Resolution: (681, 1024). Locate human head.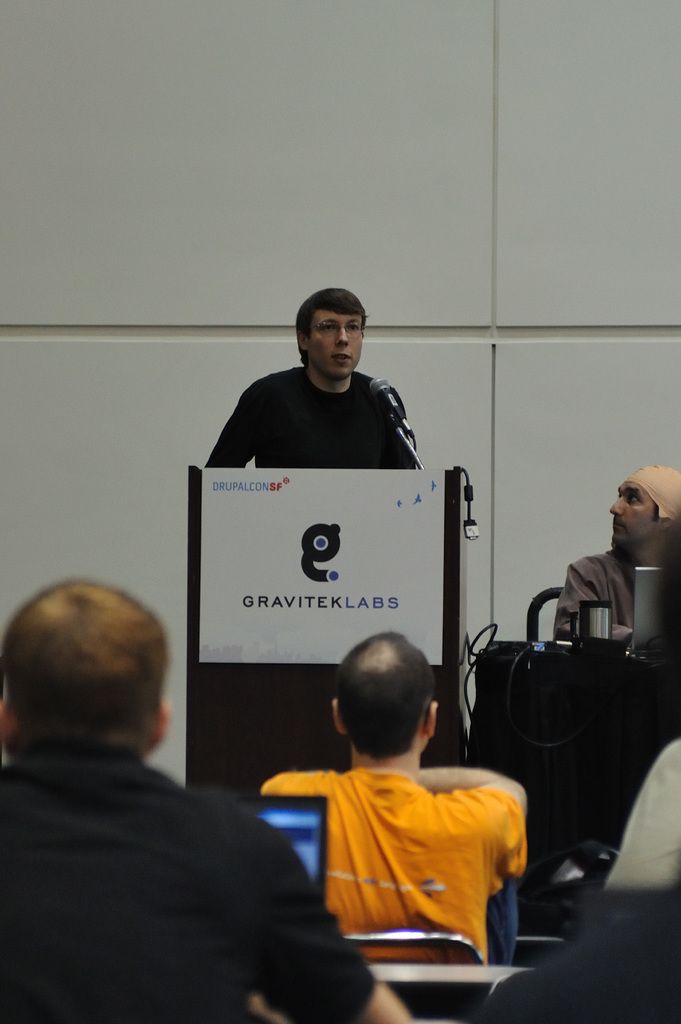
<region>290, 300, 371, 369</region>.
